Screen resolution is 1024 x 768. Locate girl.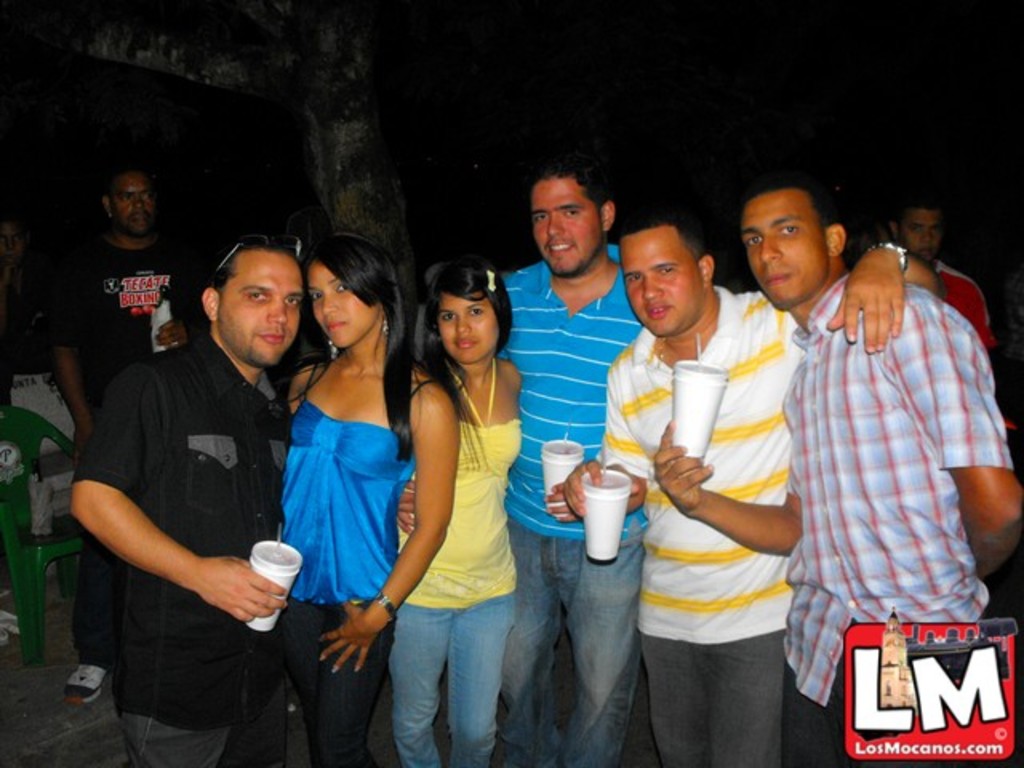
[left=400, top=262, right=522, bottom=766].
